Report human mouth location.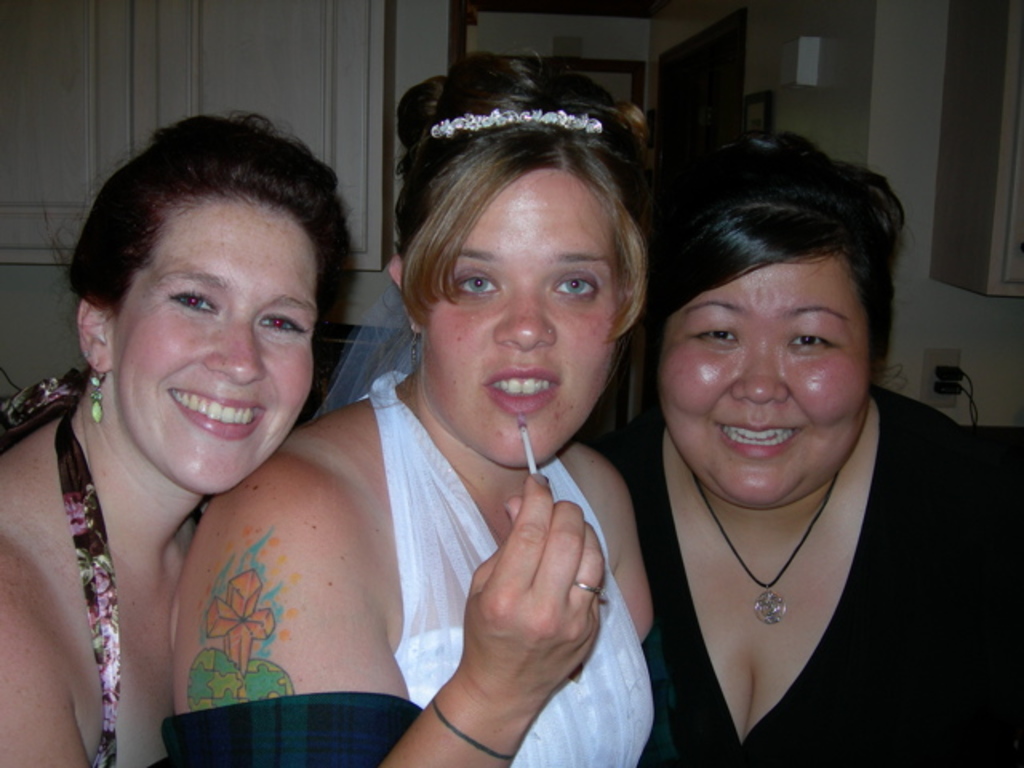
Report: rect(714, 418, 806, 453).
